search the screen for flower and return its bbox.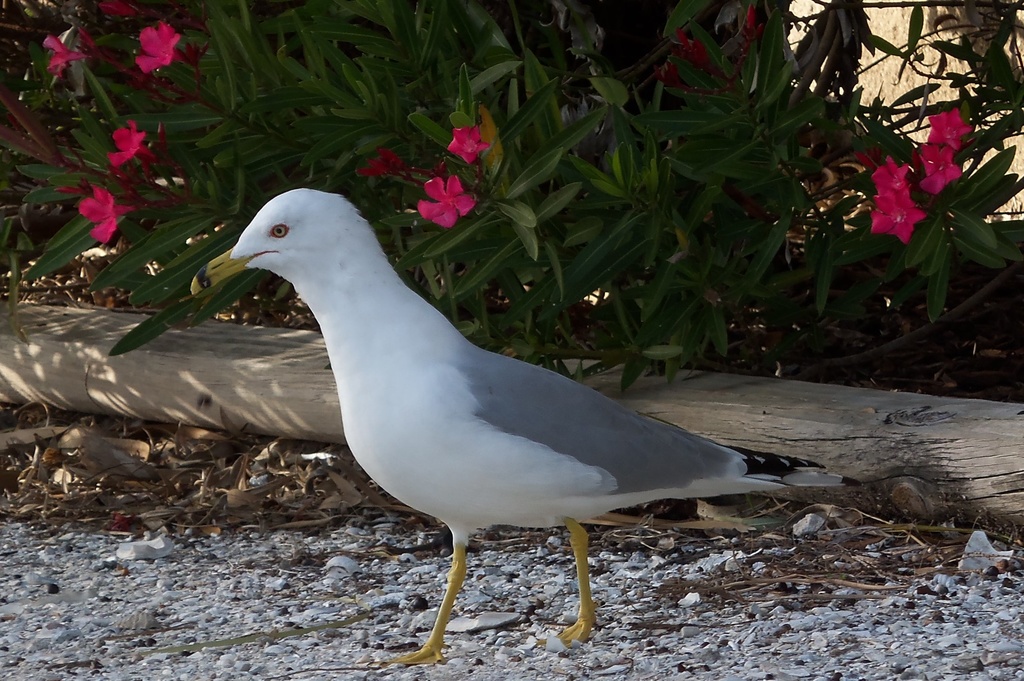
Found: locate(917, 142, 967, 196).
